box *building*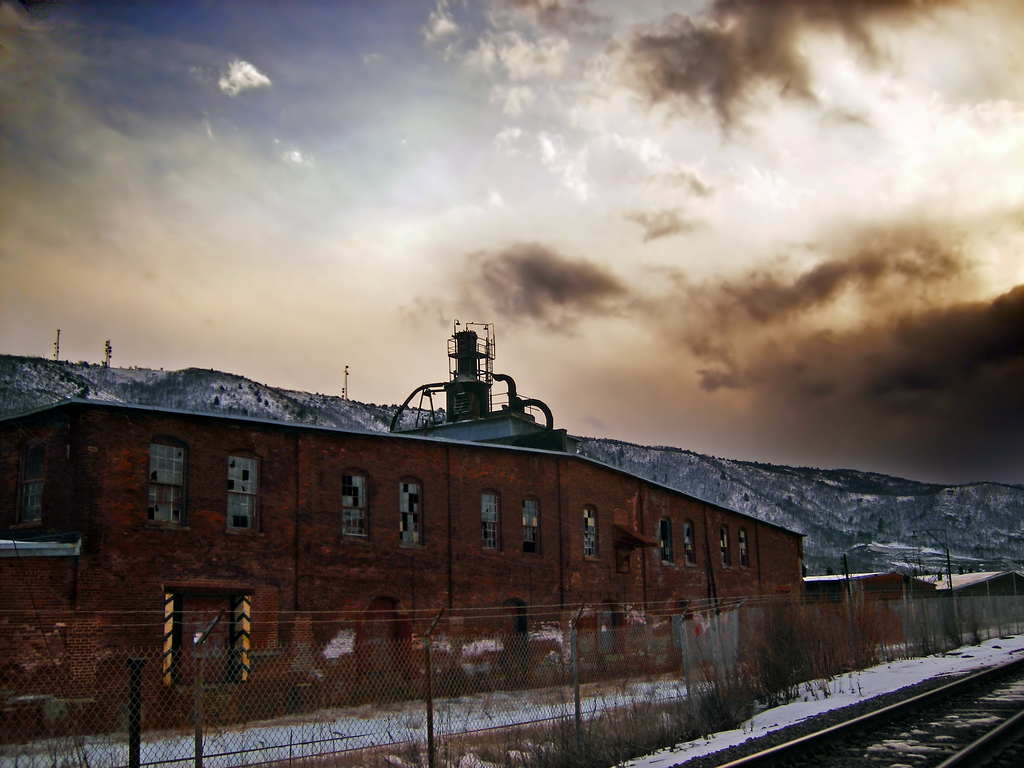
803/573/940/647
